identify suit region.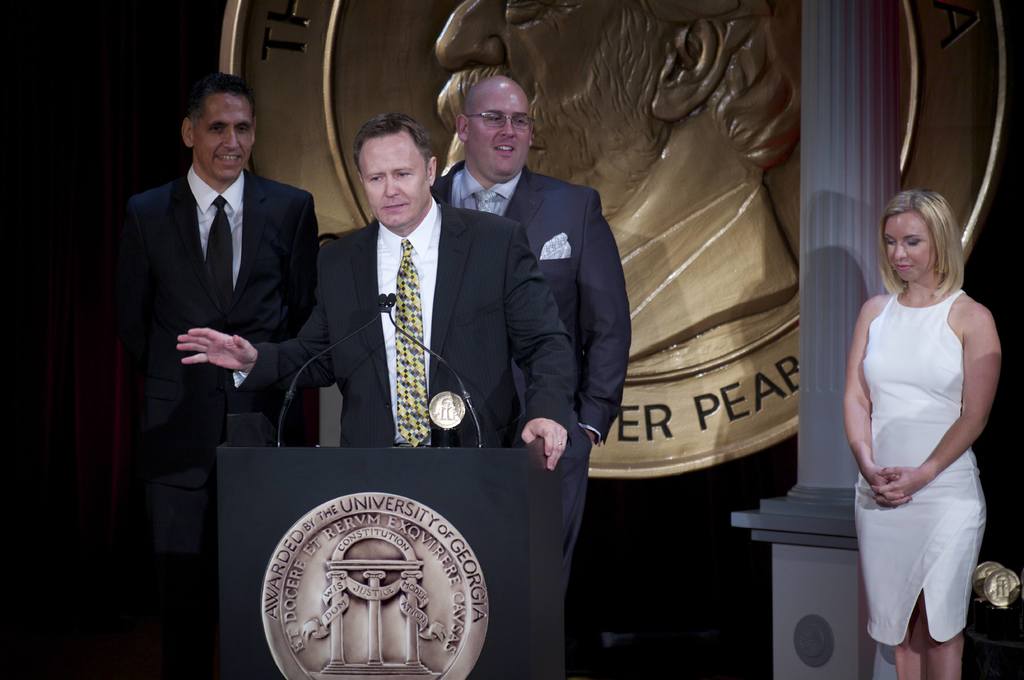
Region: [229,196,576,447].
